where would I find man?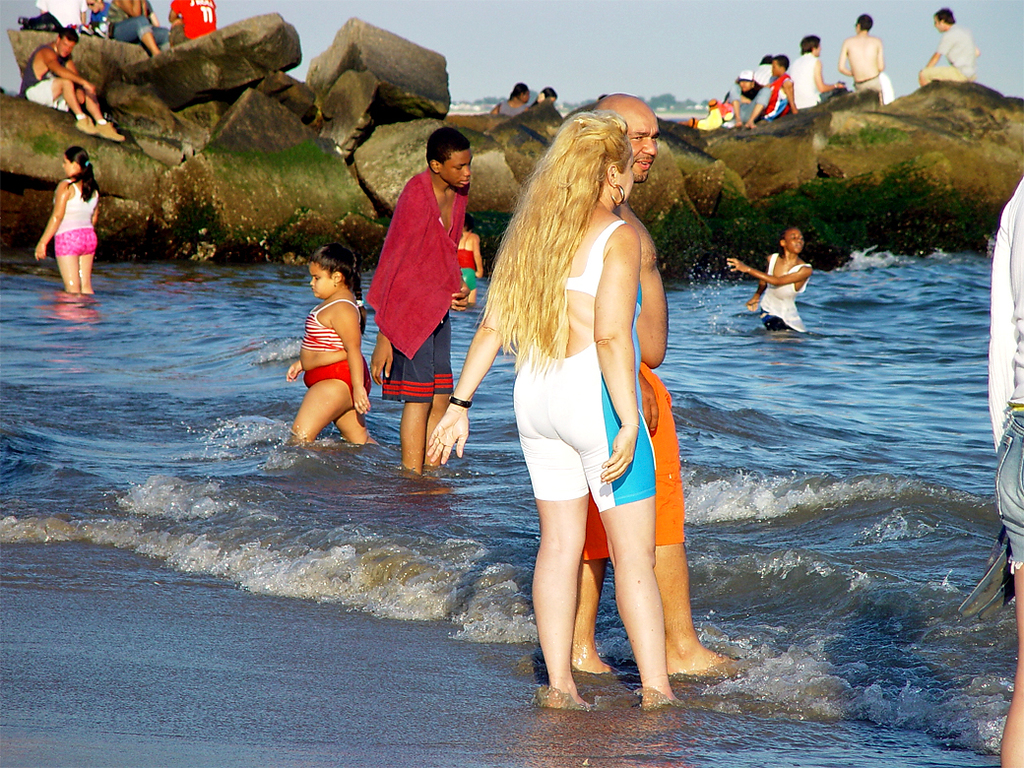
At <region>18, 26, 127, 144</region>.
